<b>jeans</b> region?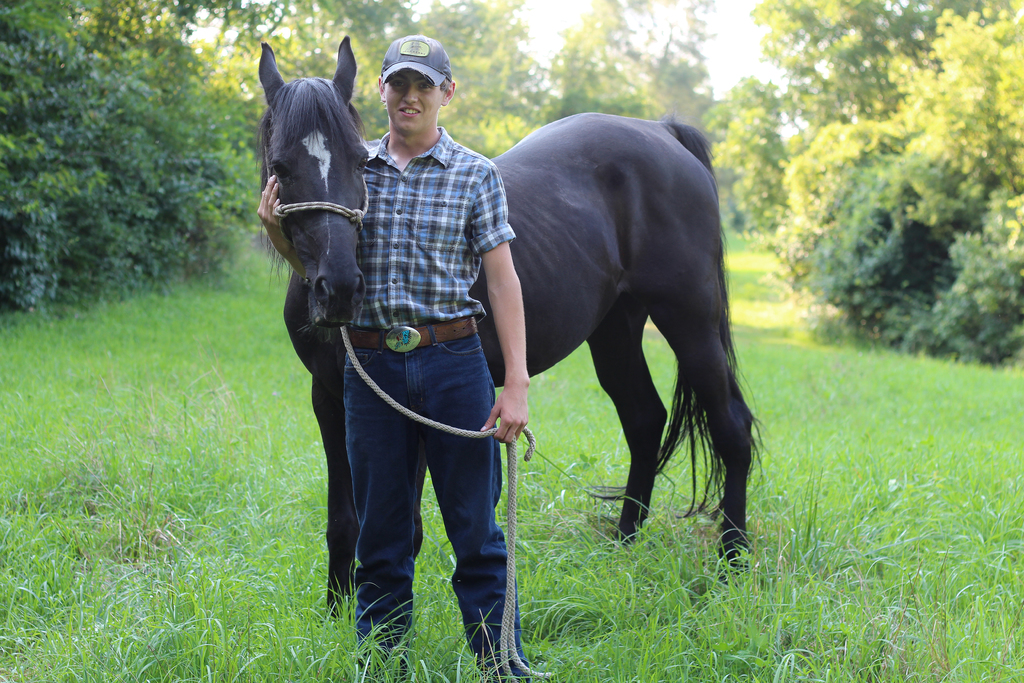
rect(316, 347, 525, 657)
